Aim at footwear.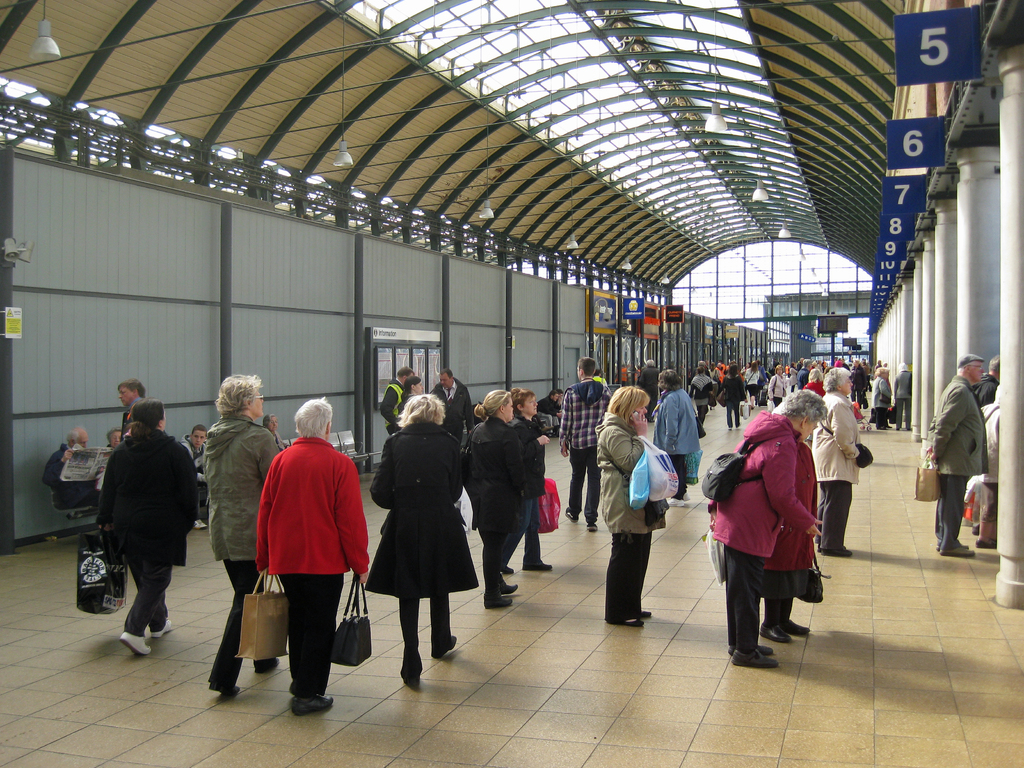
Aimed at bbox=[668, 495, 687, 508].
